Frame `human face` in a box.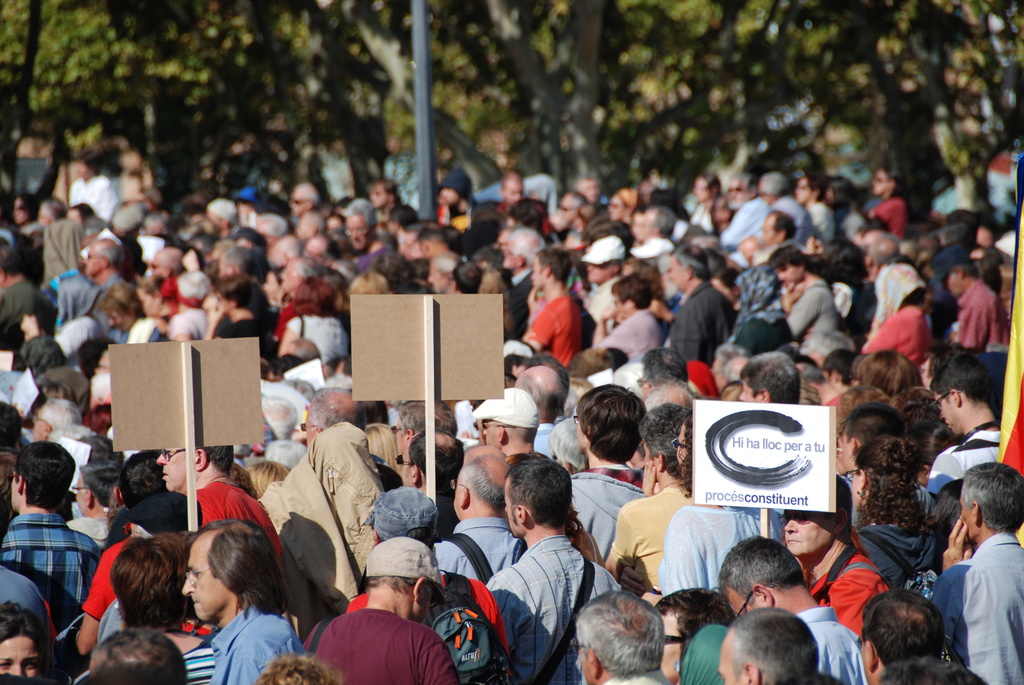
[371, 187, 387, 206].
